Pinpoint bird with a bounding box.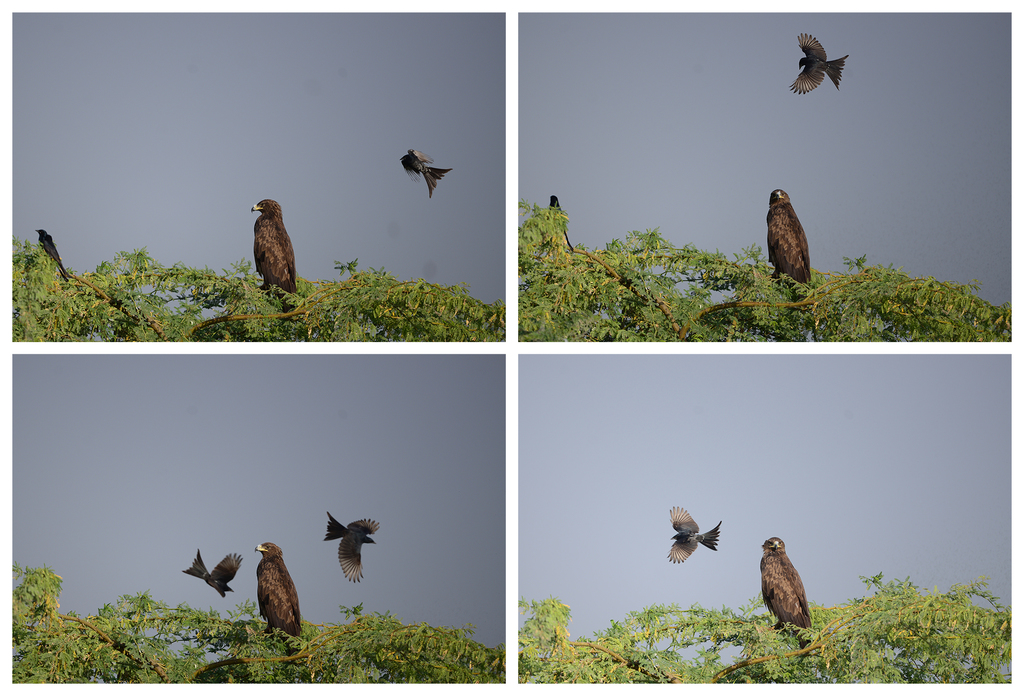
[764,186,815,289].
